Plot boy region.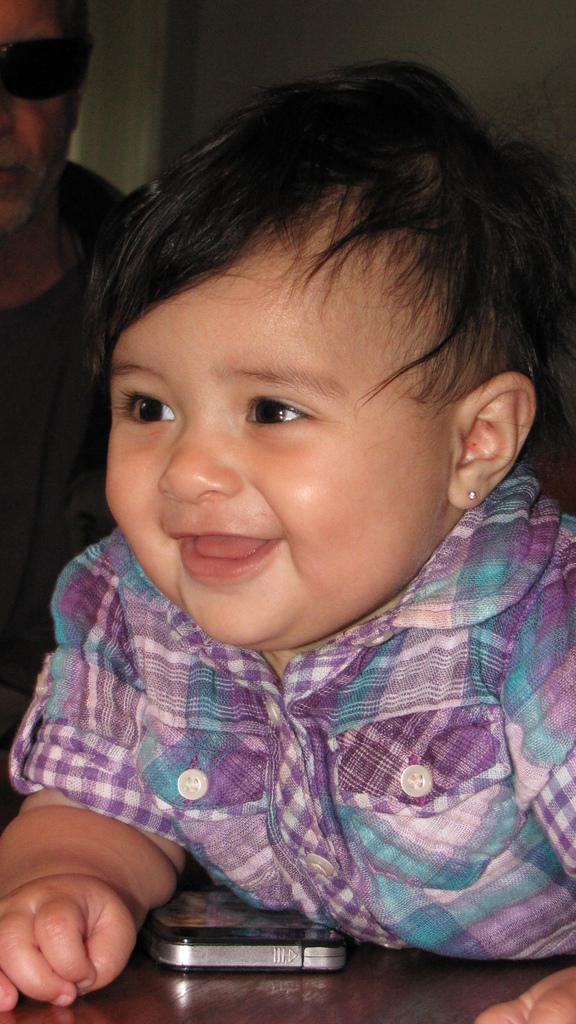
Plotted at 45, 47, 552, 998.
